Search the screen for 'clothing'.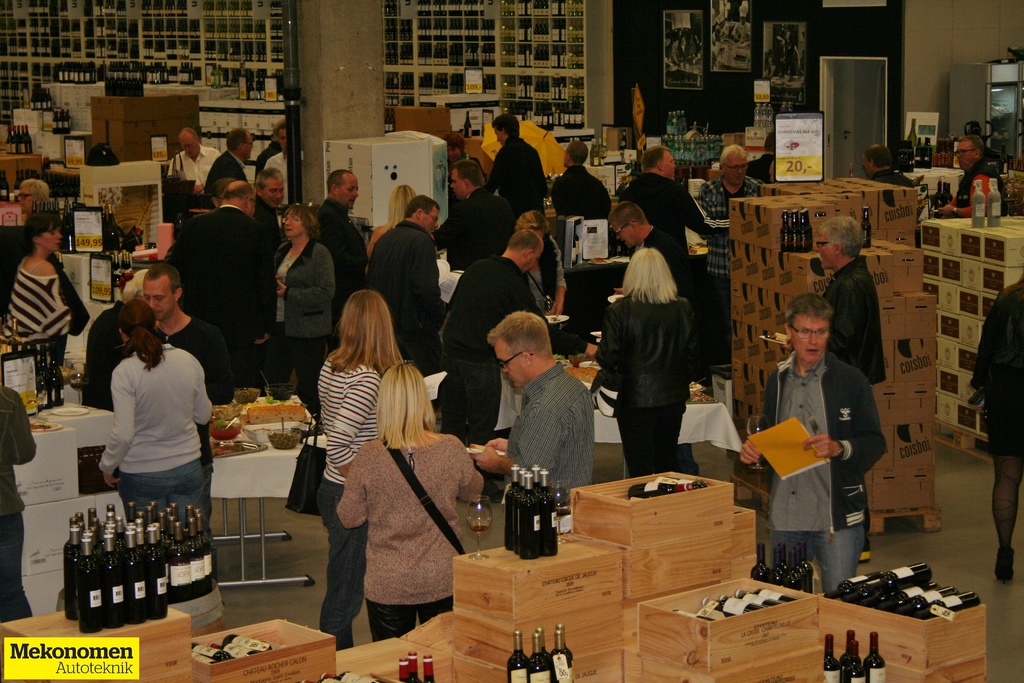
Found at Rect(488, 129, 555, 247).
